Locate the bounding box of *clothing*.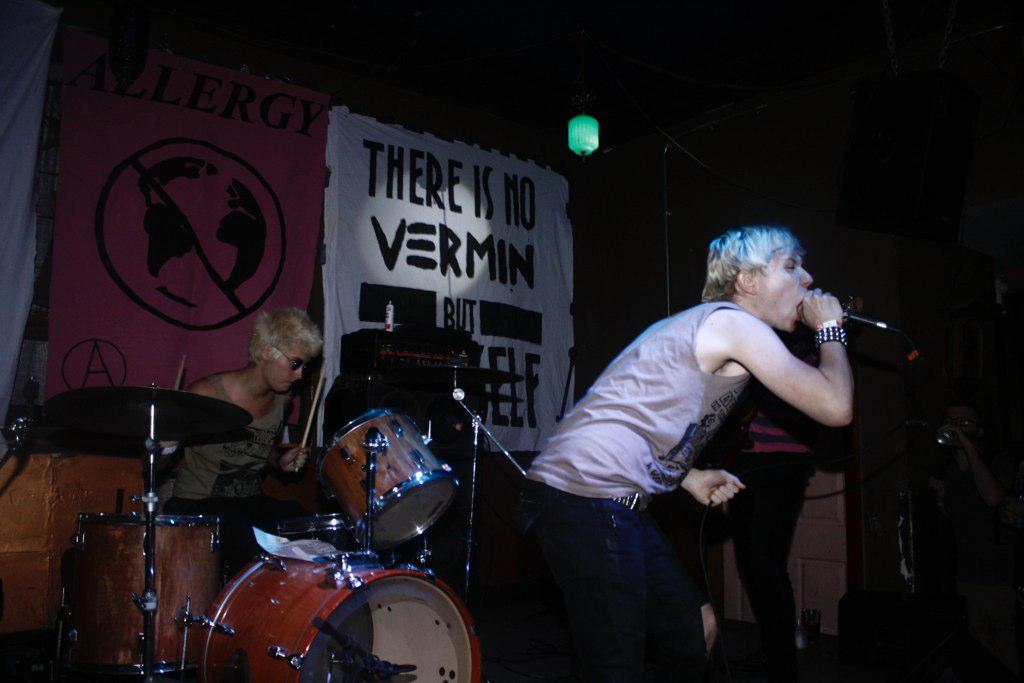
Bounding box: box=[524, 300, 750, 682].
